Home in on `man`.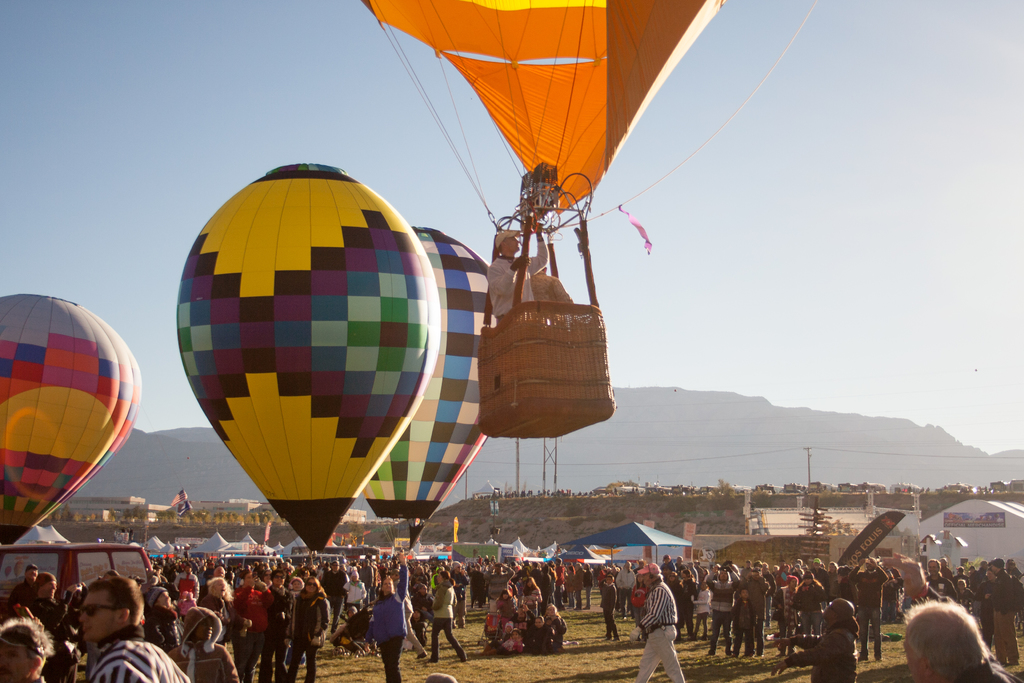
Homed in at select_region(482, 561, 515, 612).
